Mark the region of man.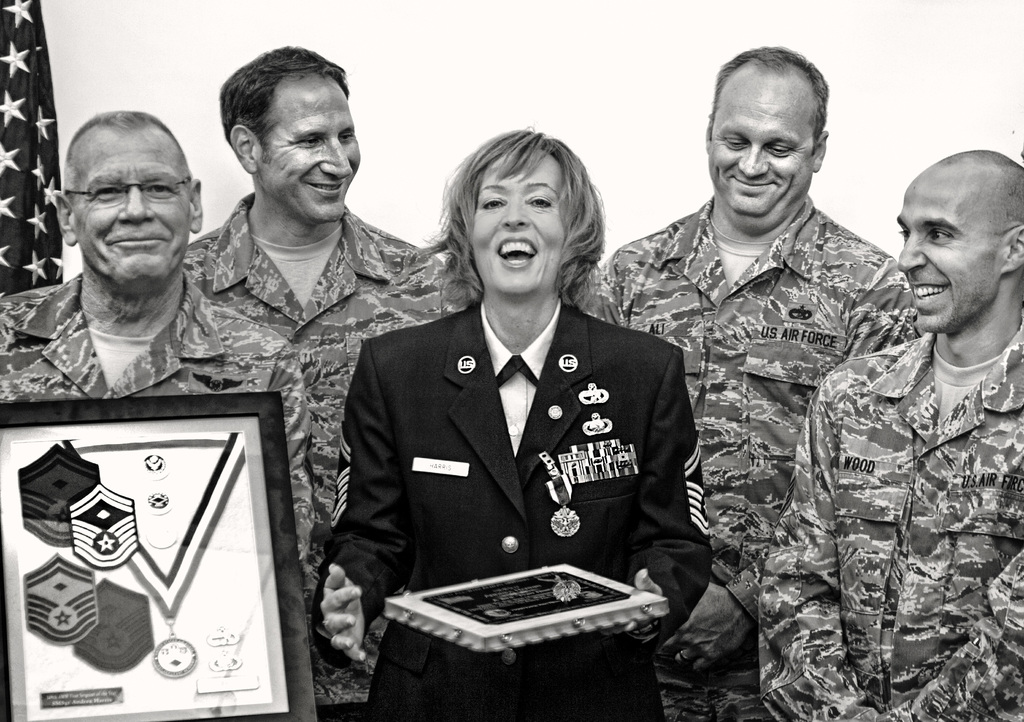
Region: bbox=(586, 51, 924, 721).
